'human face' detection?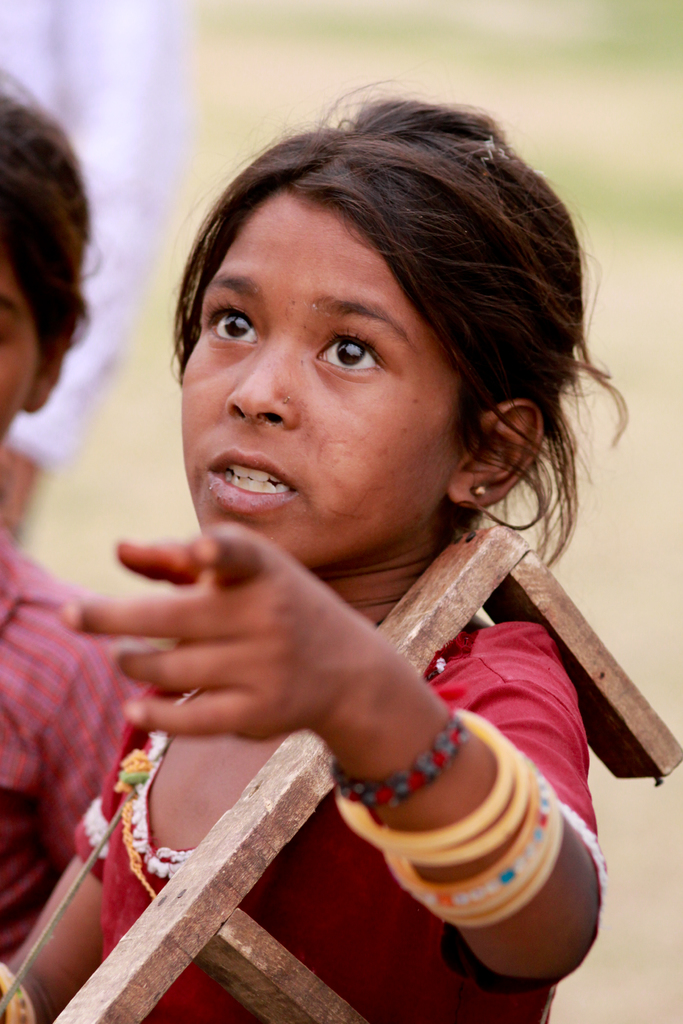
Rect(150, 184, 472, 588)
